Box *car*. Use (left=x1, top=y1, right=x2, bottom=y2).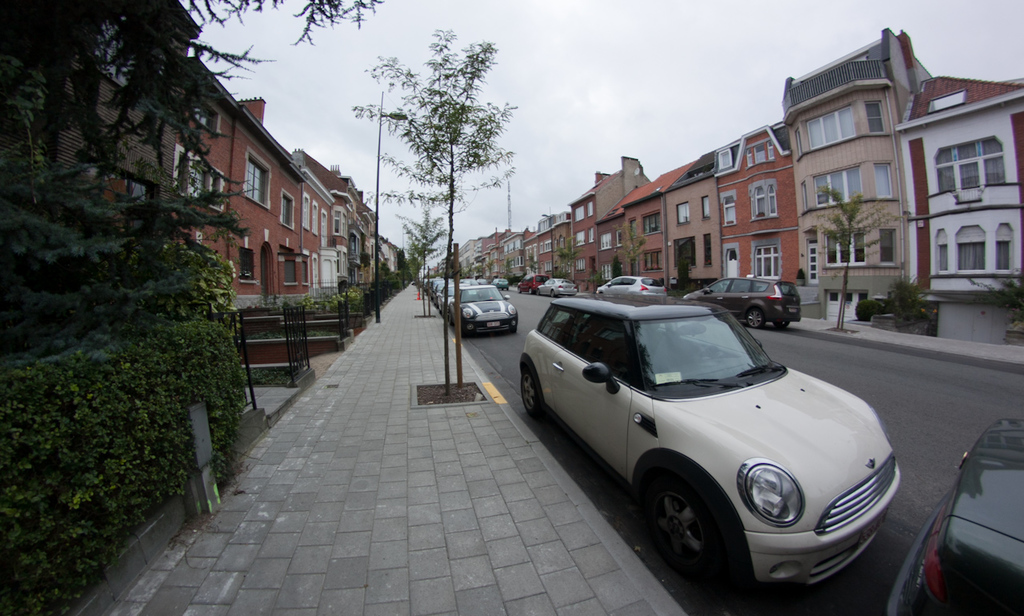
(left=882, top=414, right=1023, bottom=615).
